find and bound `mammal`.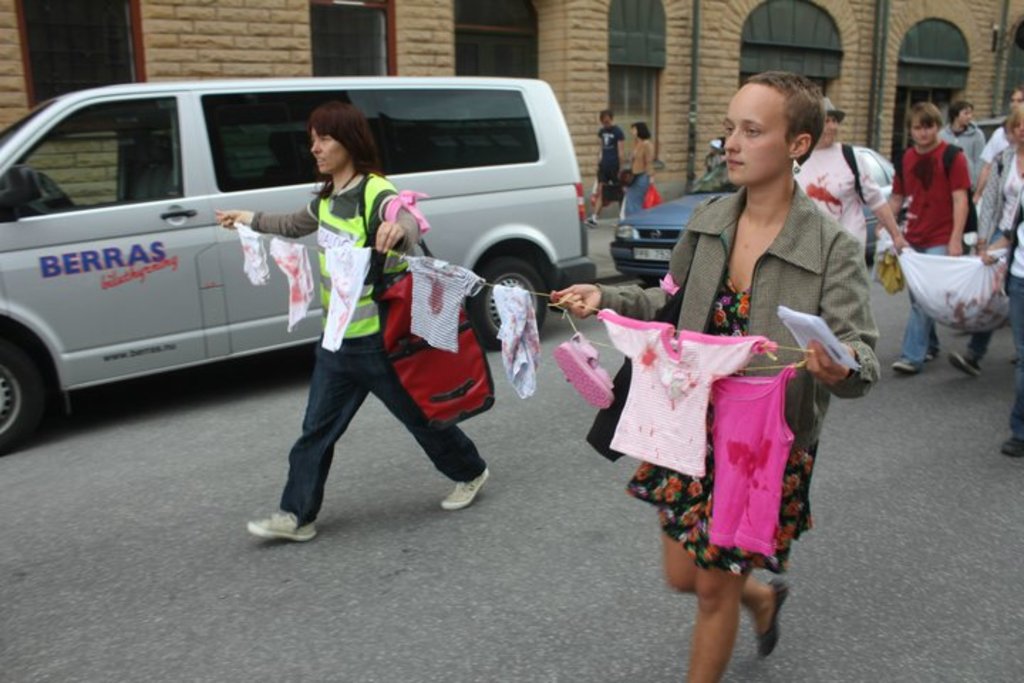
Bound: 879, 95, 977, 369.
